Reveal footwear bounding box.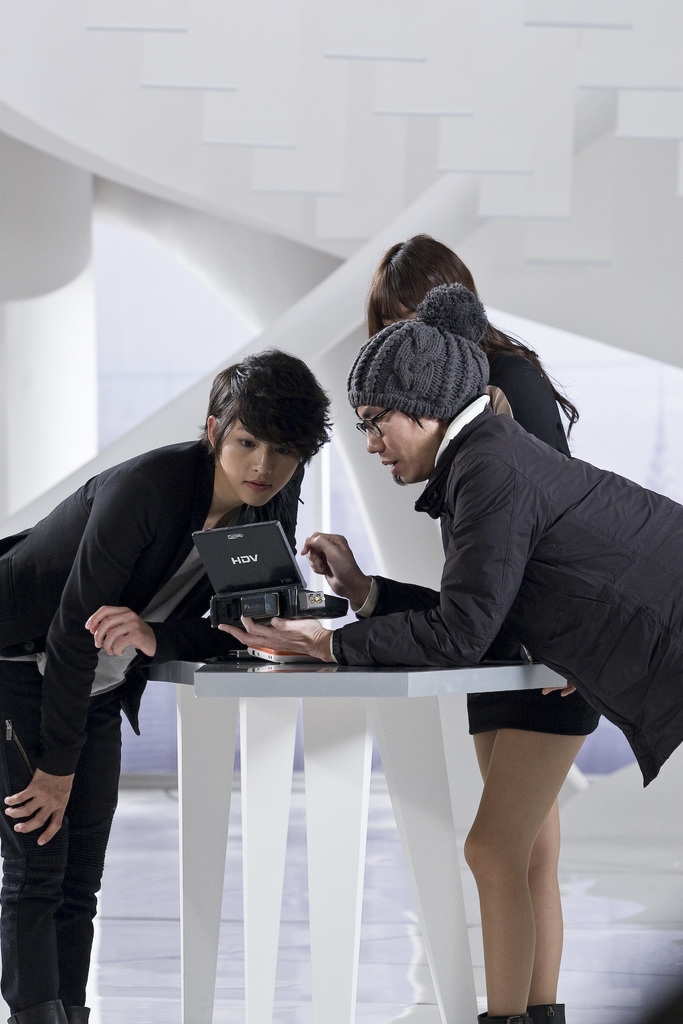
Revealed: BBox(65, 1006, 89, 1023).
